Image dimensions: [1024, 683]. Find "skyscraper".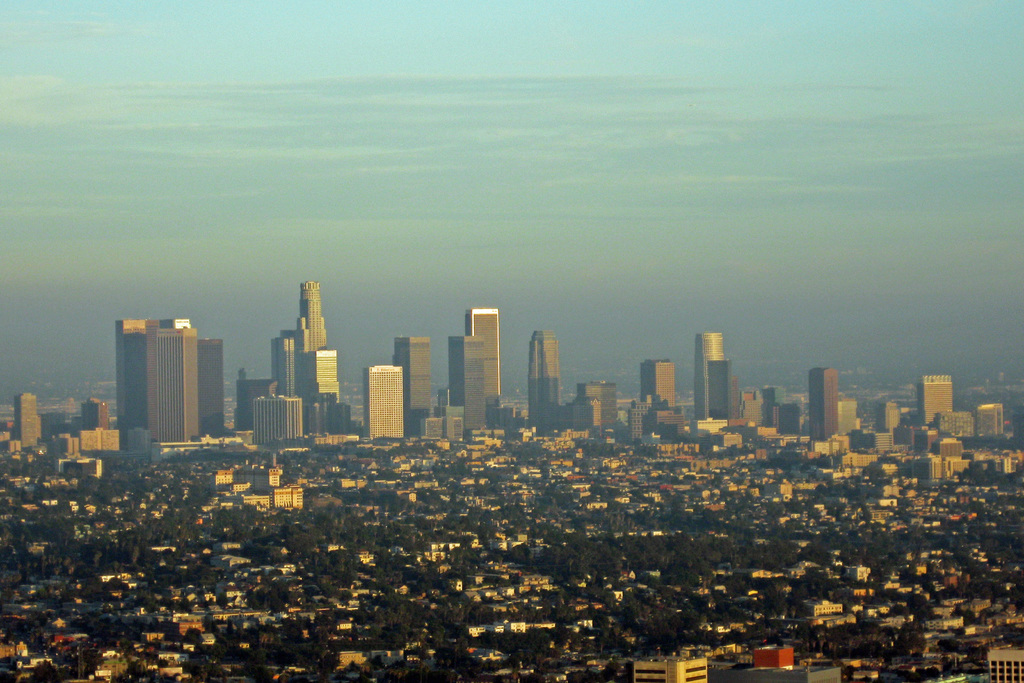
<box>461,306,504,393</box>.
